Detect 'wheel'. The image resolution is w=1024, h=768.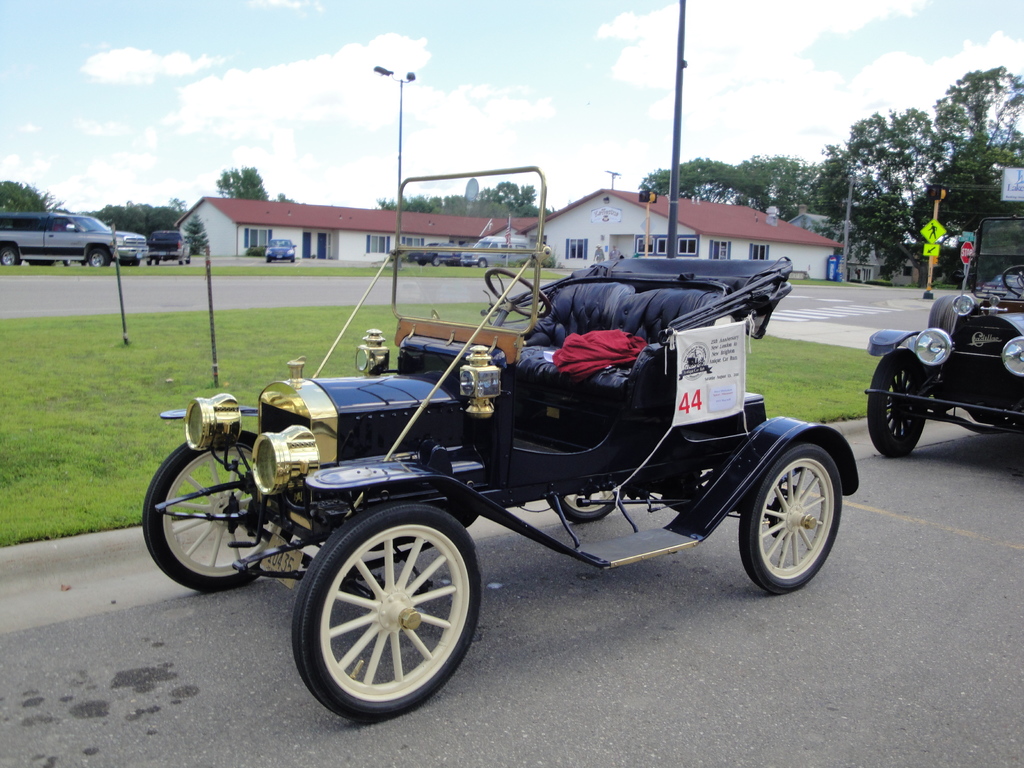
box=[264, 257, 273, 264].
